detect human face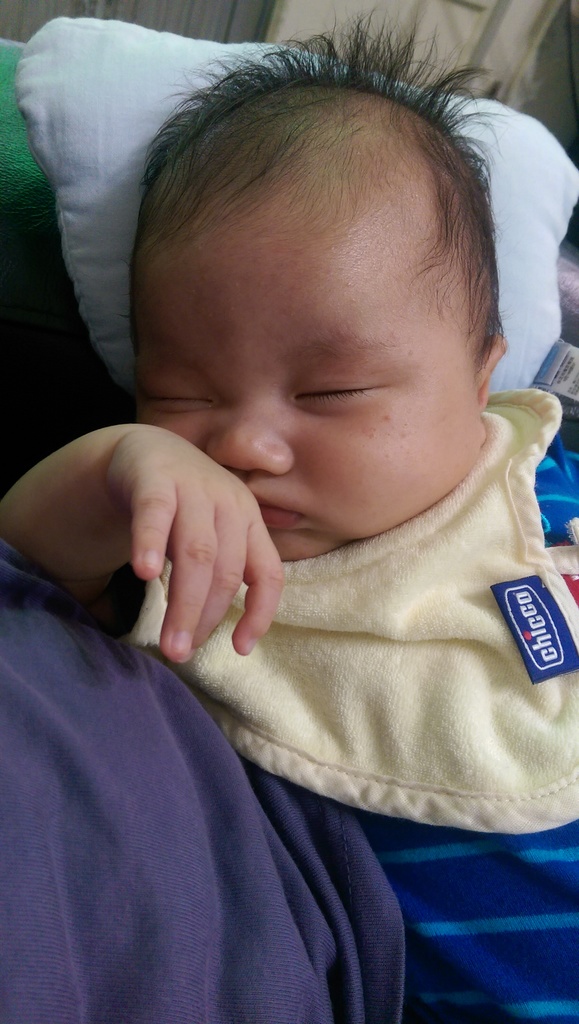
[132,232,480,564]
